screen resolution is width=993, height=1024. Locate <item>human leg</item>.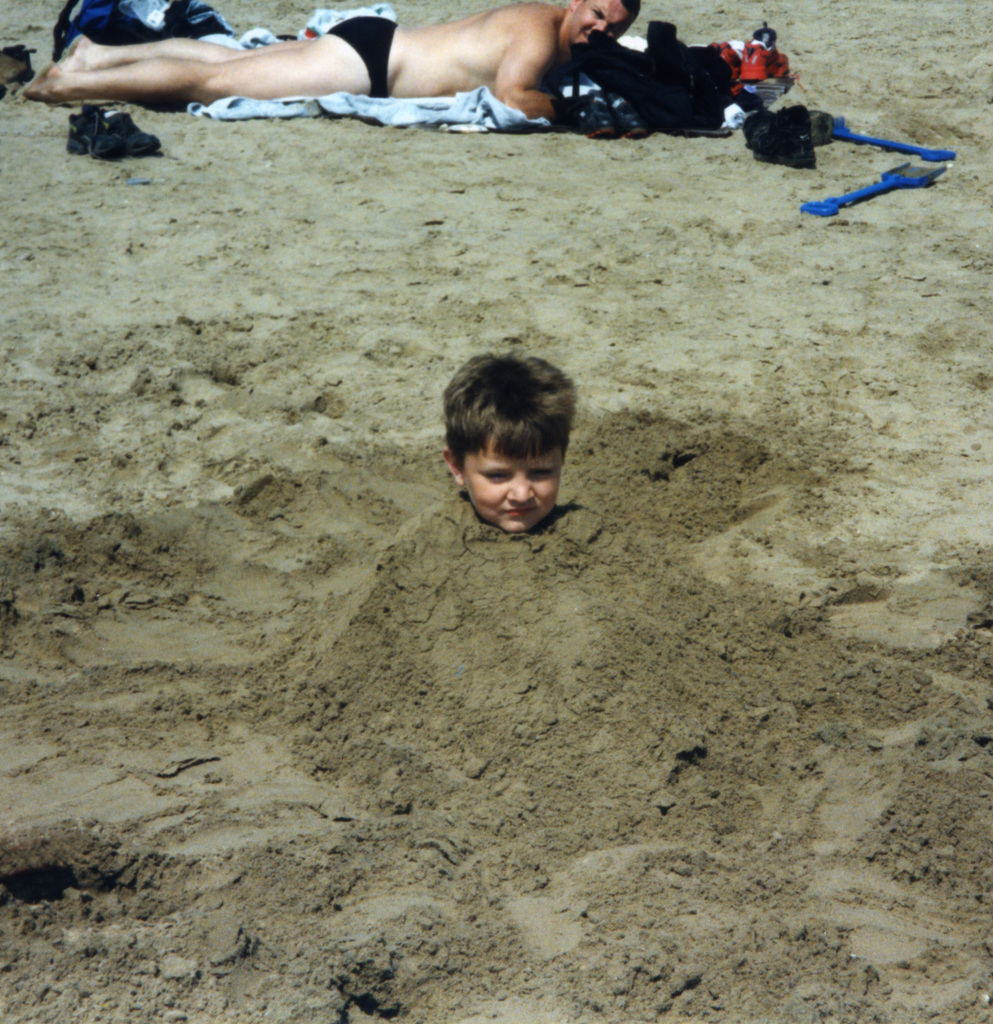
(20,19,385,109).
